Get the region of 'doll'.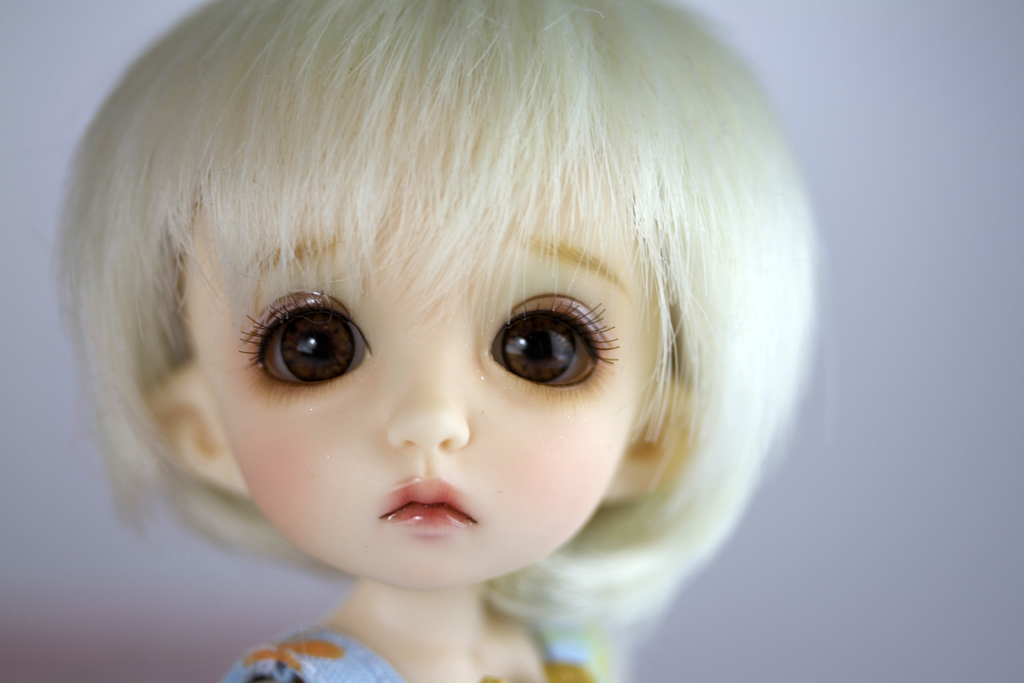
rect(76, 0, 815, 661).
